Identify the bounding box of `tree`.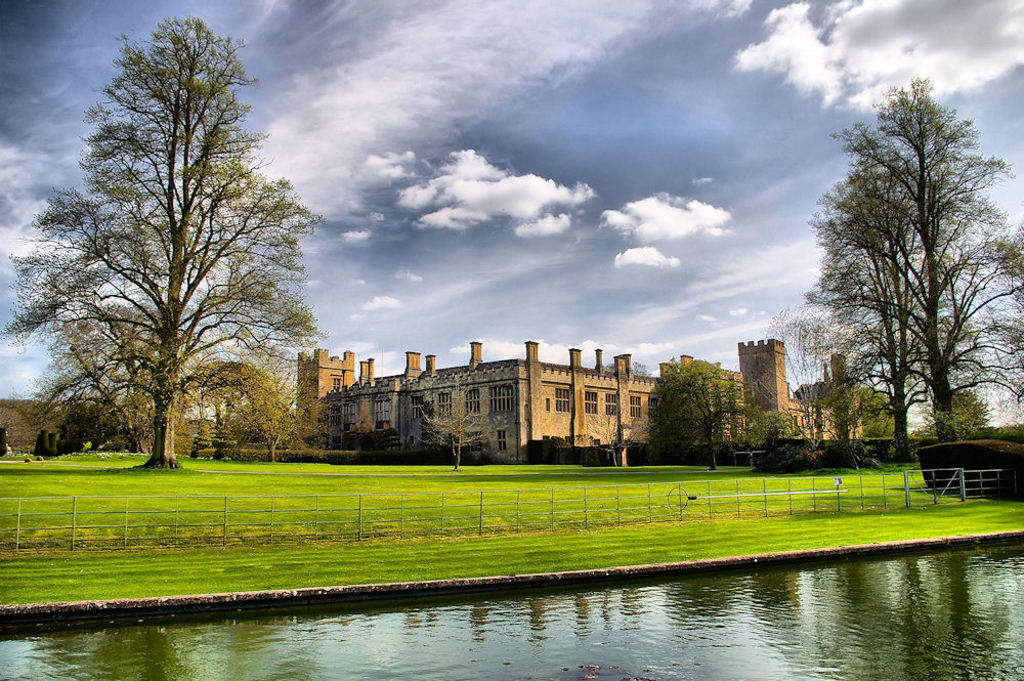
rect(423, 383, 494, 472).
